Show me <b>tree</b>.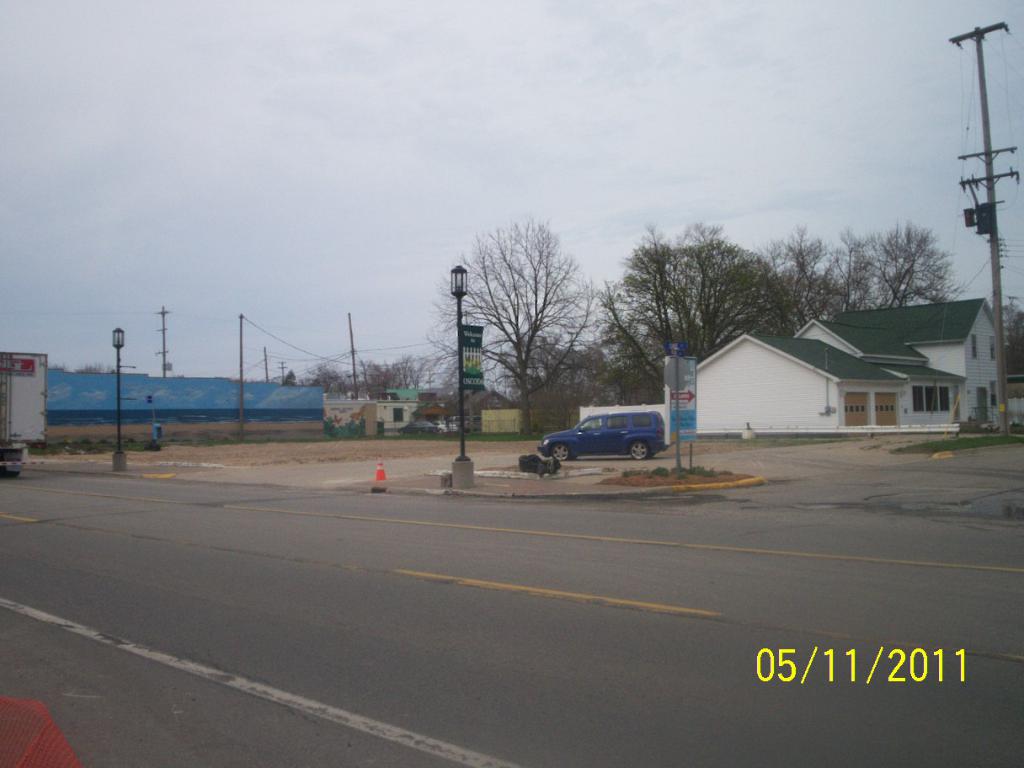
<b>tree</b> is here: locate(42, 351, 114, 374).
